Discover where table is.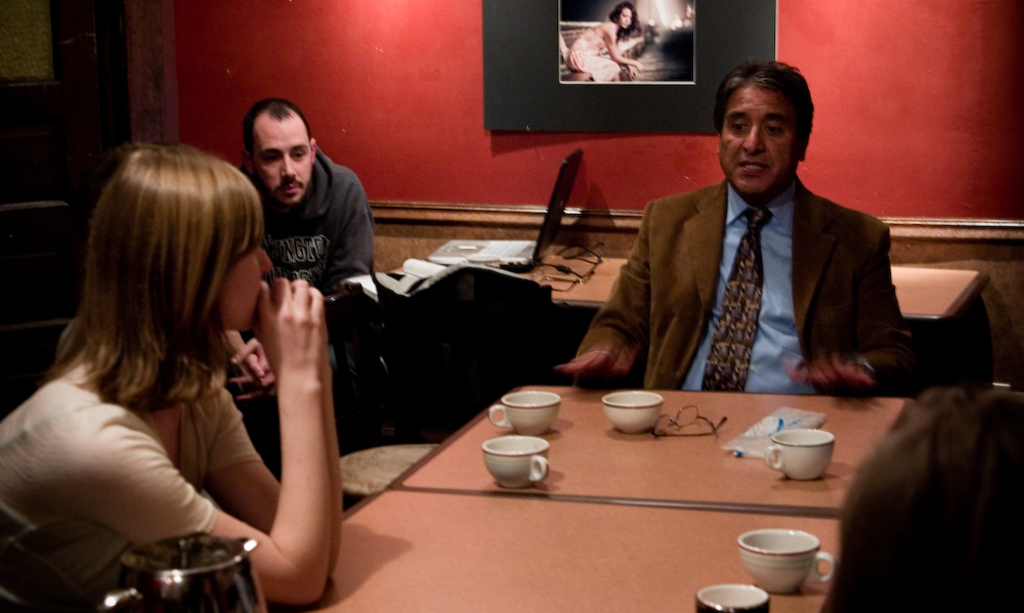
Discovered at [326, 351, 921, 612].
